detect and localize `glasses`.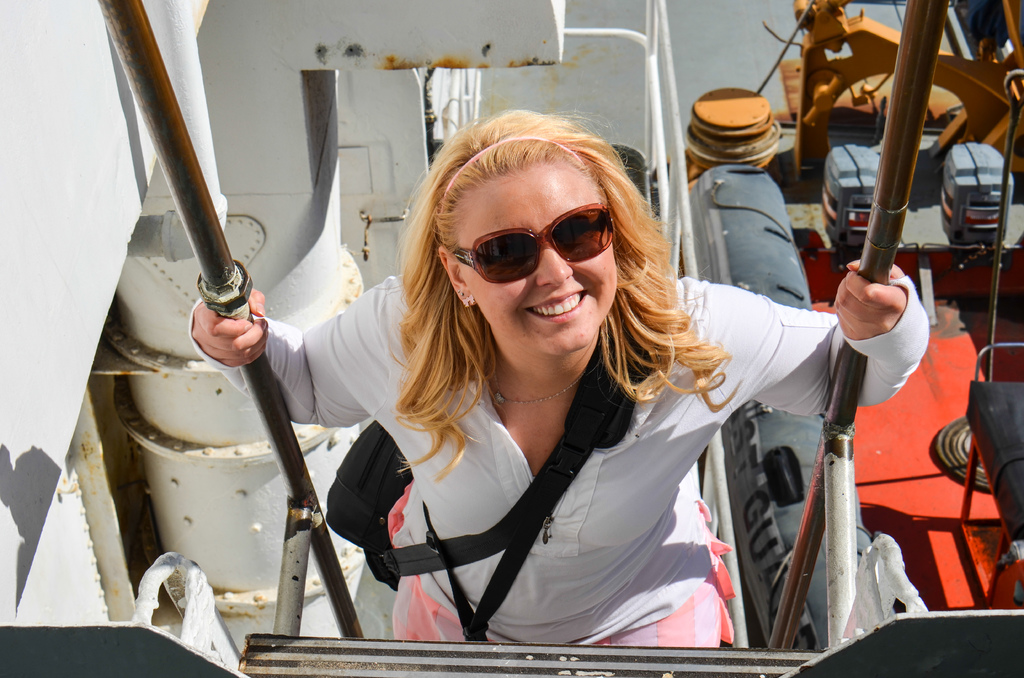
Localized at x1=445 y1=200 x2=618 y2=287.
